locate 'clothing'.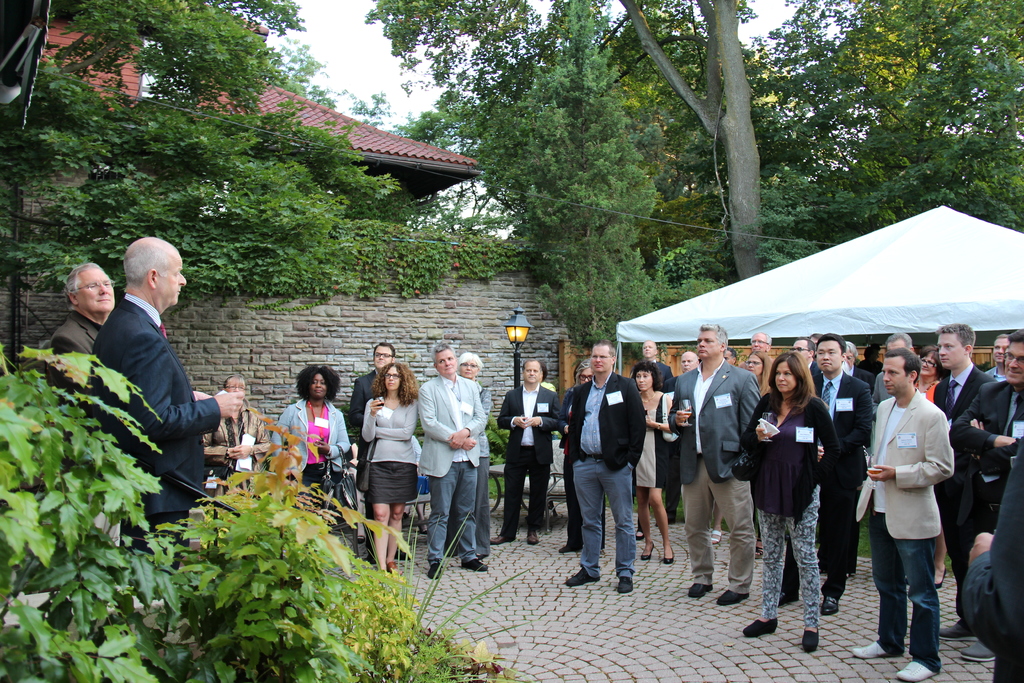
Bounding box: <bbox>635, 387, 671, 492</bbox>.
